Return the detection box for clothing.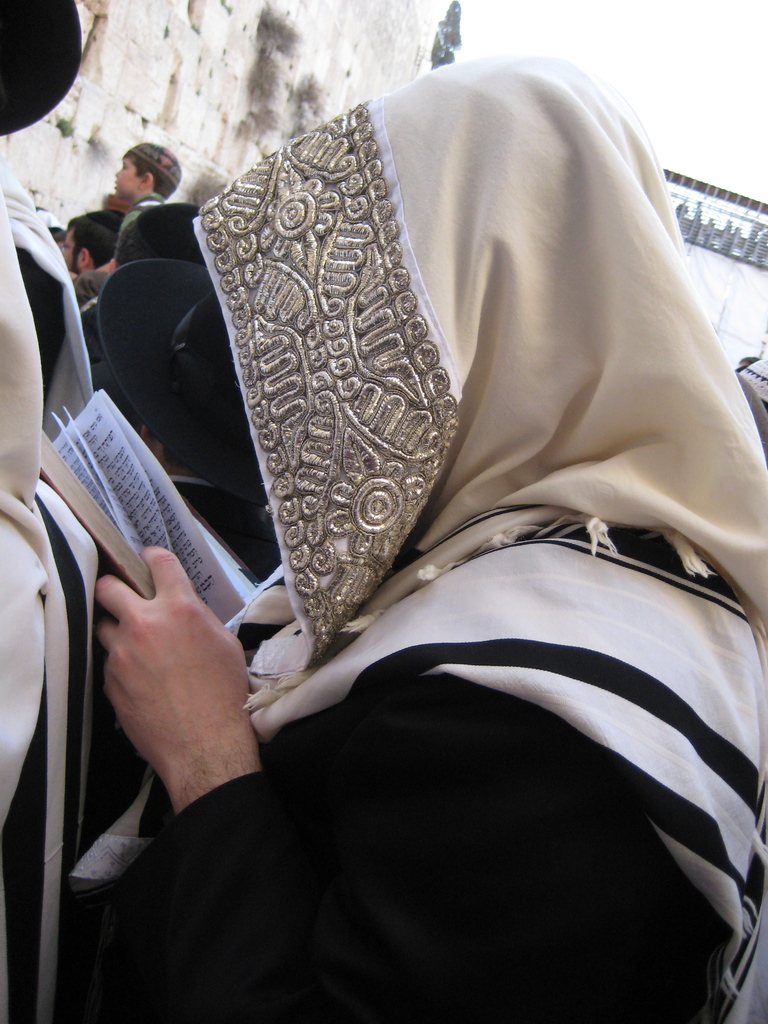
[0,148,179,1019].
